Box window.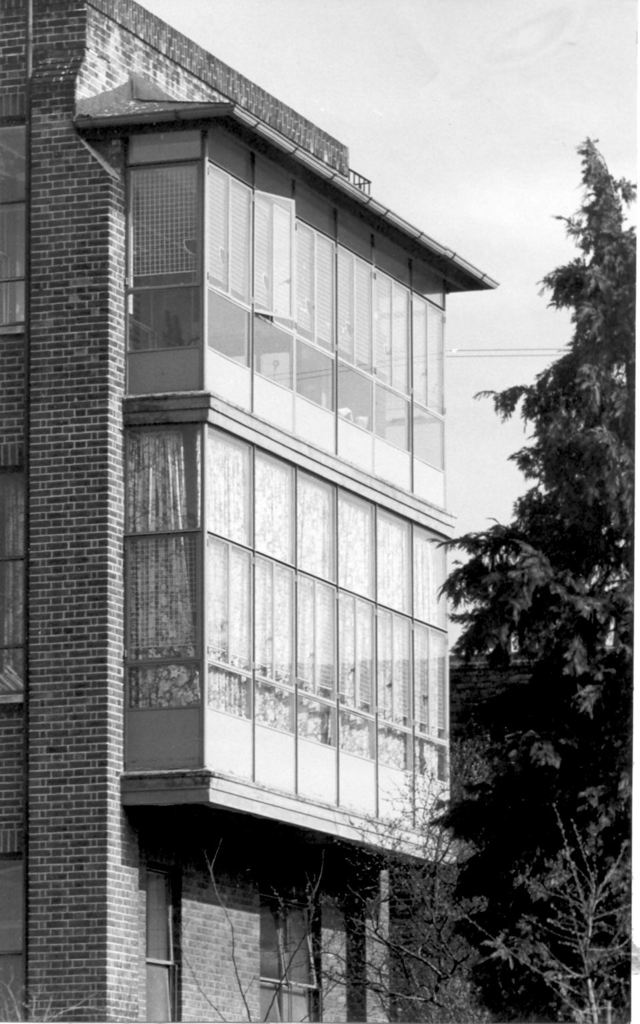
{"left": 368, "top": 286, "right": 412, "bottom": 395}.
